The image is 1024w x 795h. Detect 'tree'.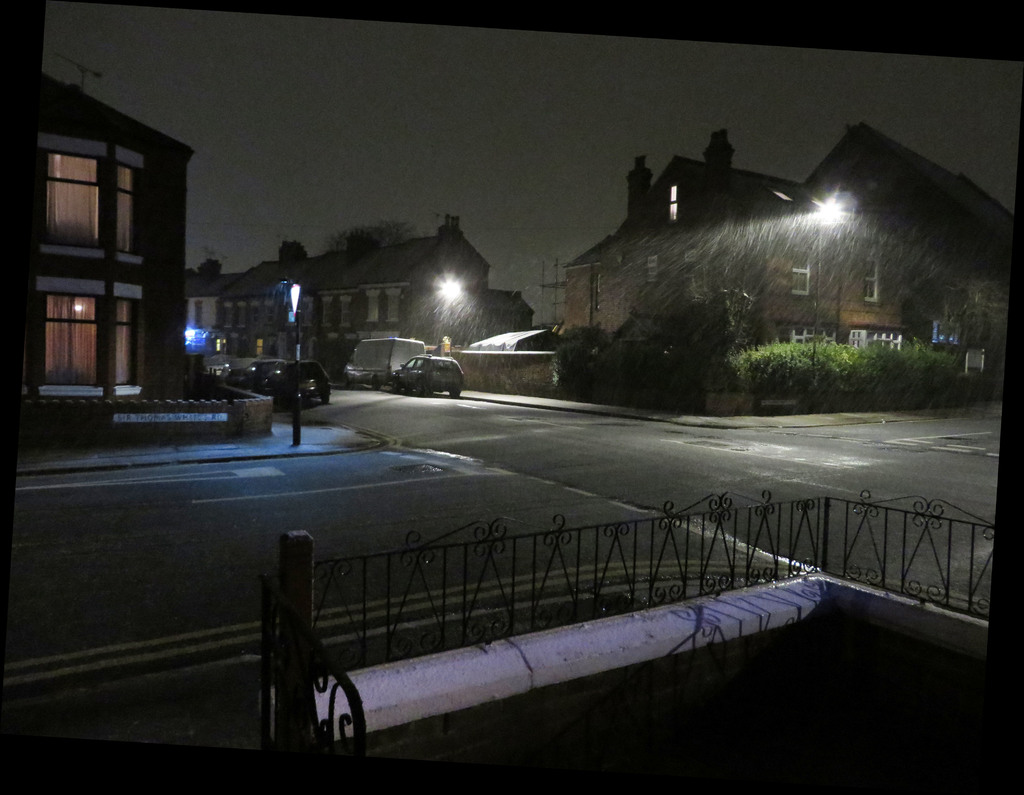
Detection: <region>195, 257, 227, 278</region>.
